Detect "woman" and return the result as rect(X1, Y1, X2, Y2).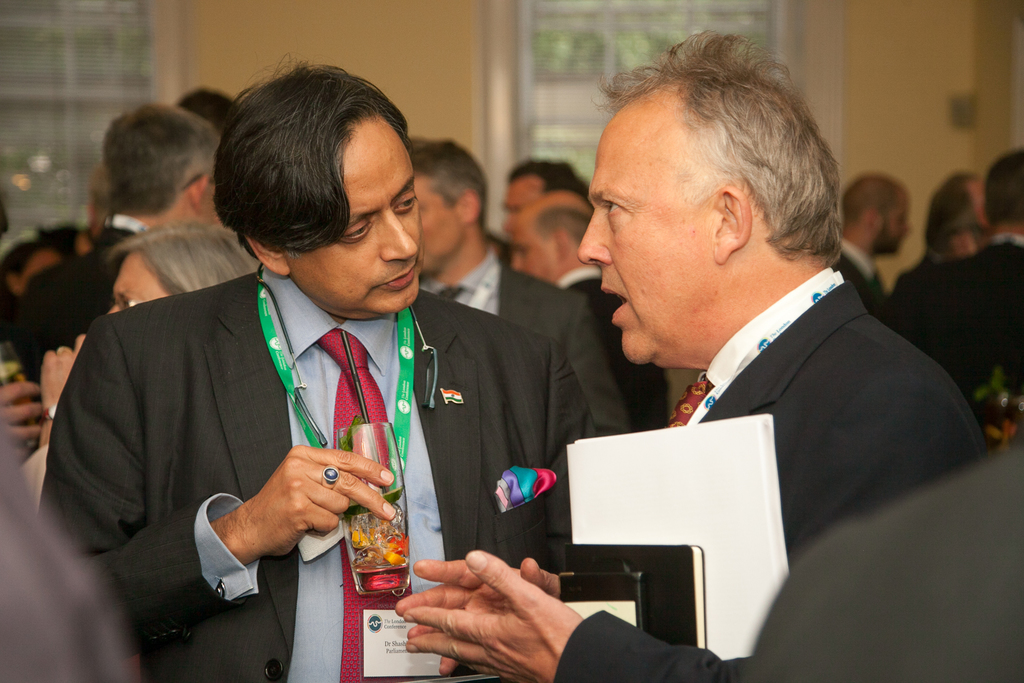
rect(19, 221, 255, 517).
